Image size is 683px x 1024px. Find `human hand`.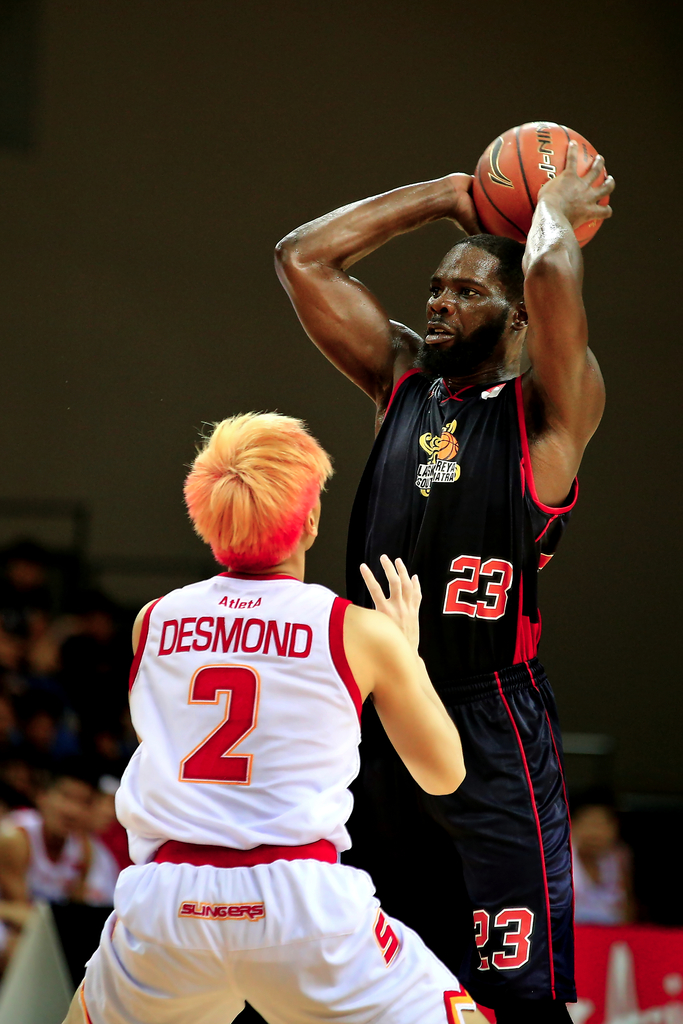
x1=375 y1=560 x2=445 y2=651.
